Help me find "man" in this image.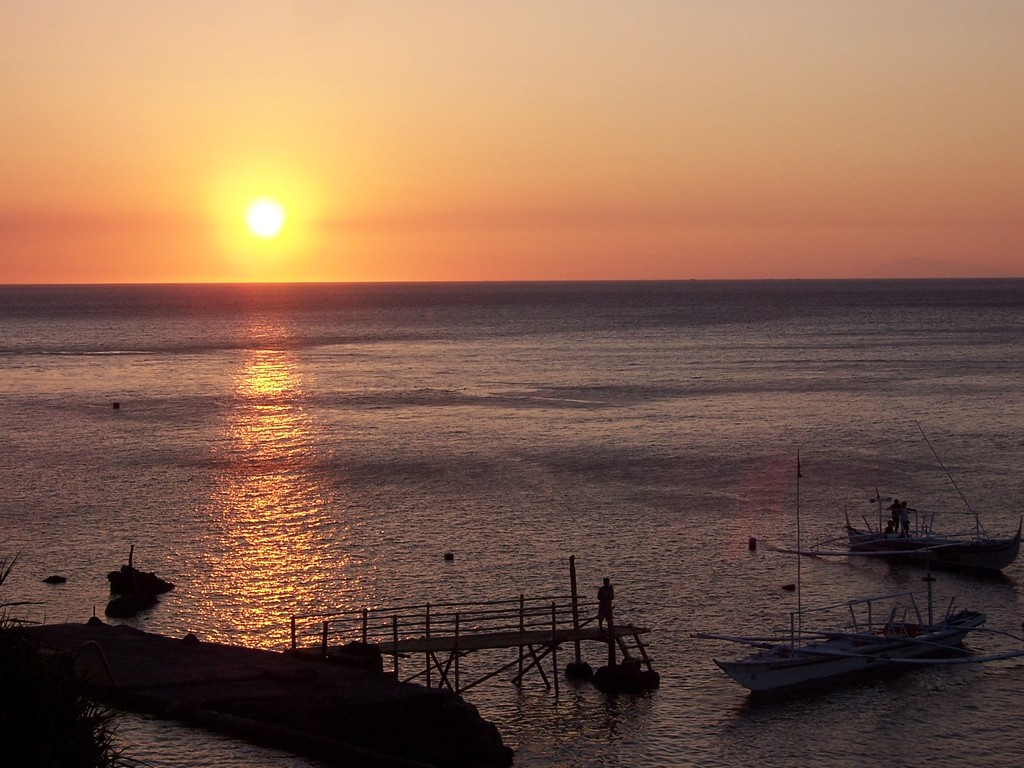
Found it: 598,577,612,627.
